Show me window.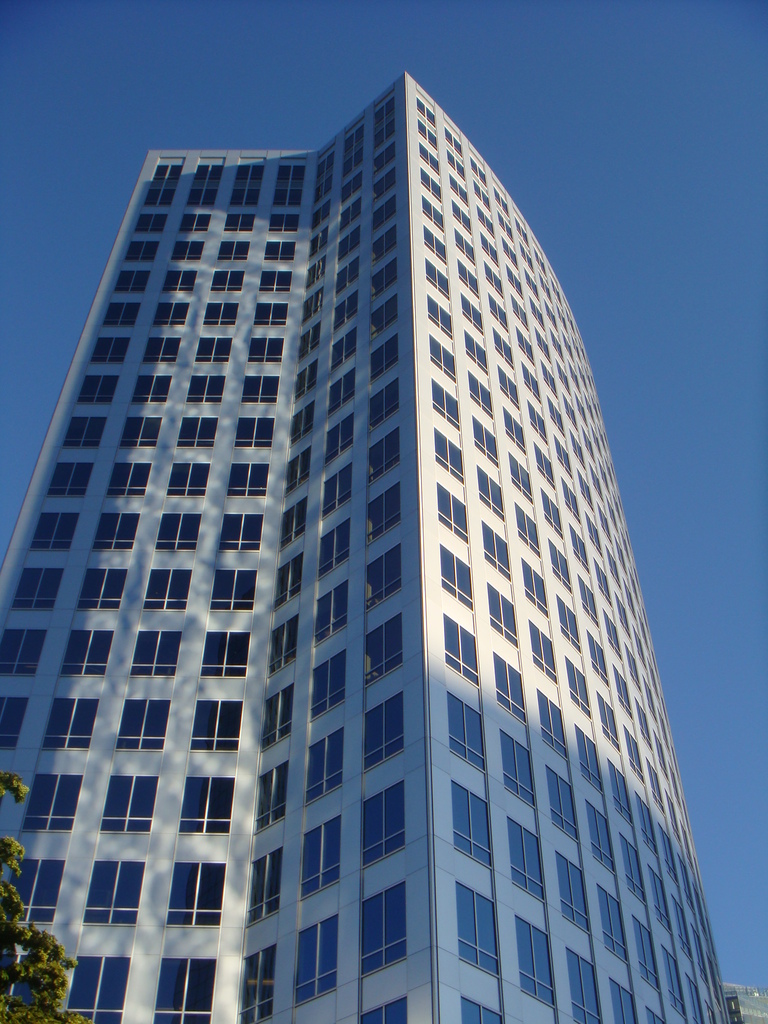
window is here: x1=54 y1=406 x2=100 y2=447.
